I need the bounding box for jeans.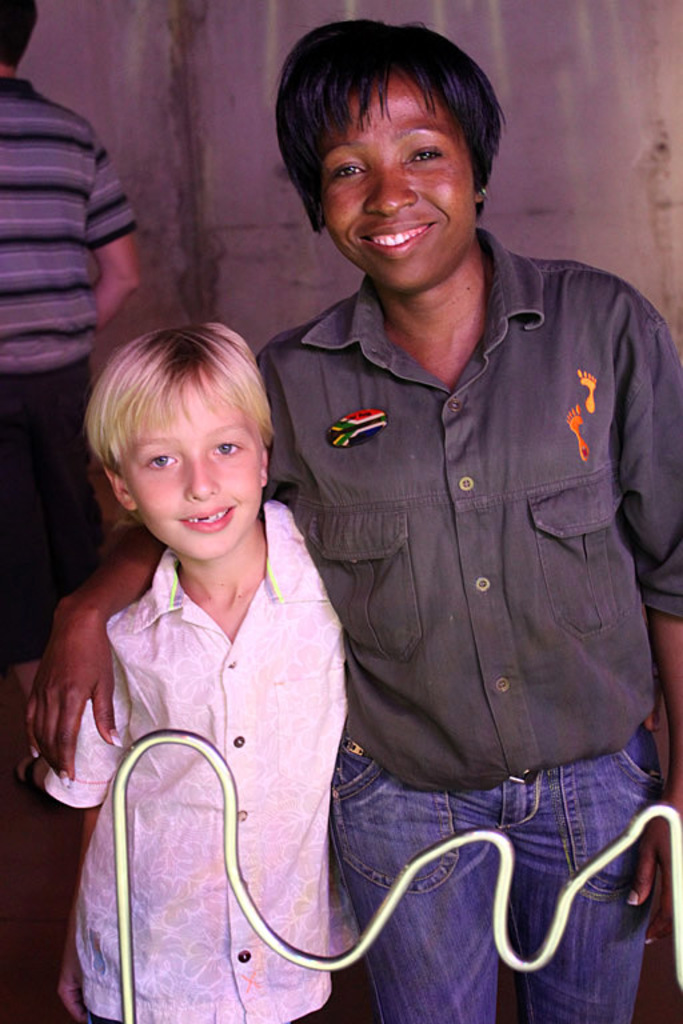
Here it is: [329,752,656,1016].
